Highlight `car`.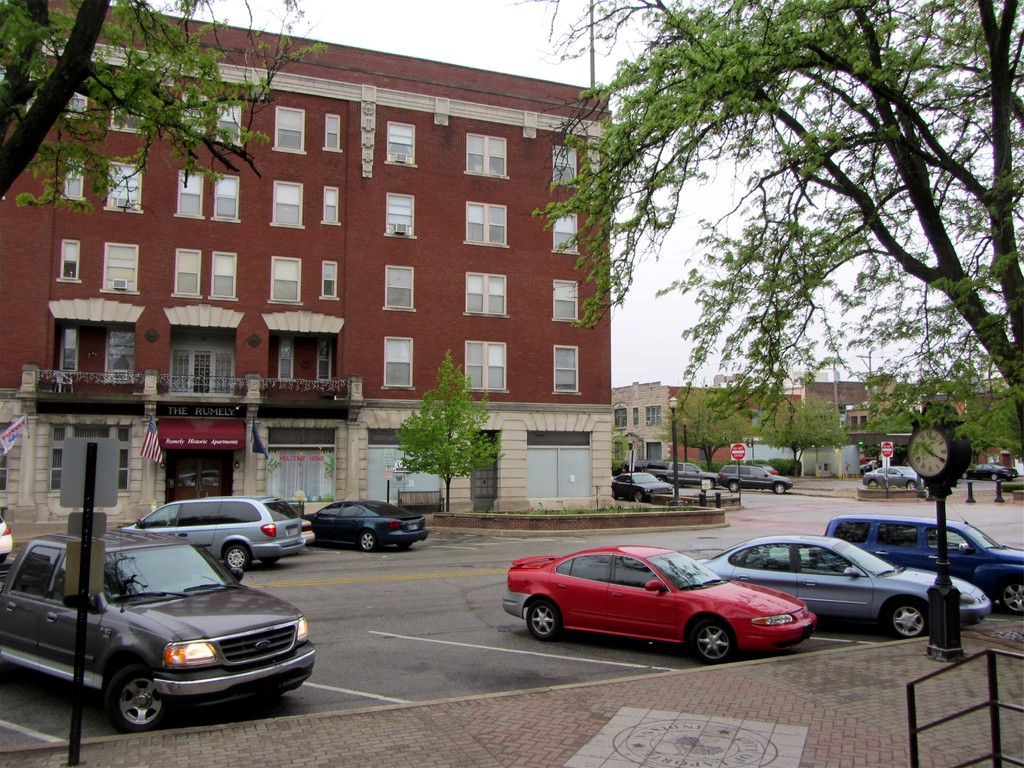
Highlighted region: x1=0 y1=519 x2=13 y2=561.
